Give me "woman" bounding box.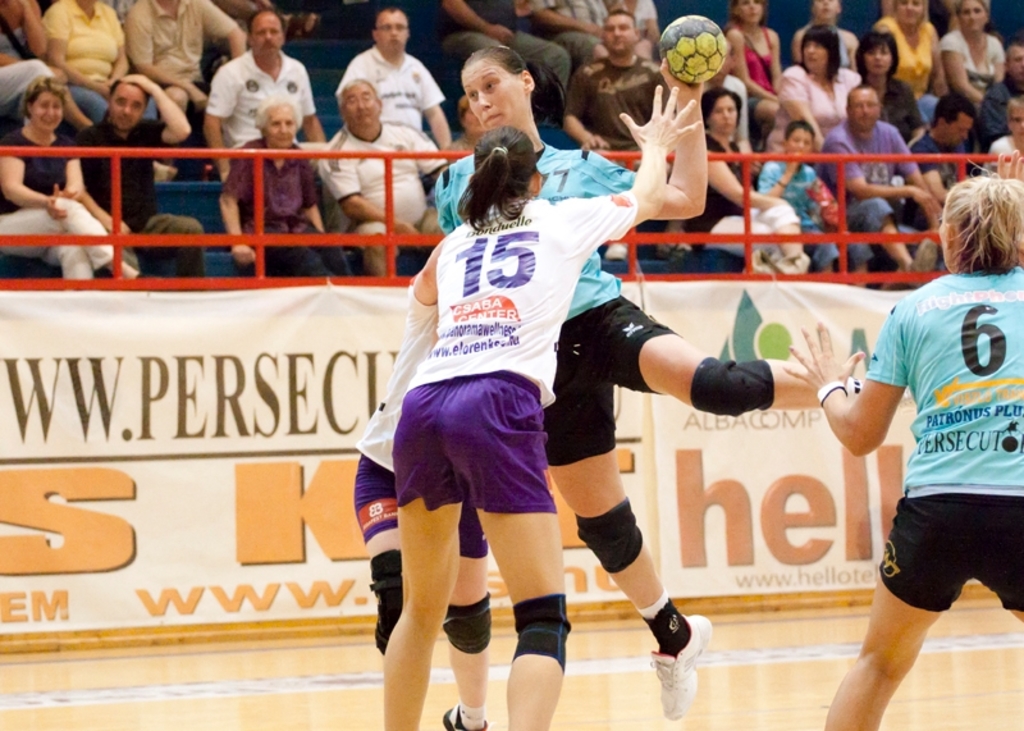
[x1=878, y1=0, x2=952, y2=124].
